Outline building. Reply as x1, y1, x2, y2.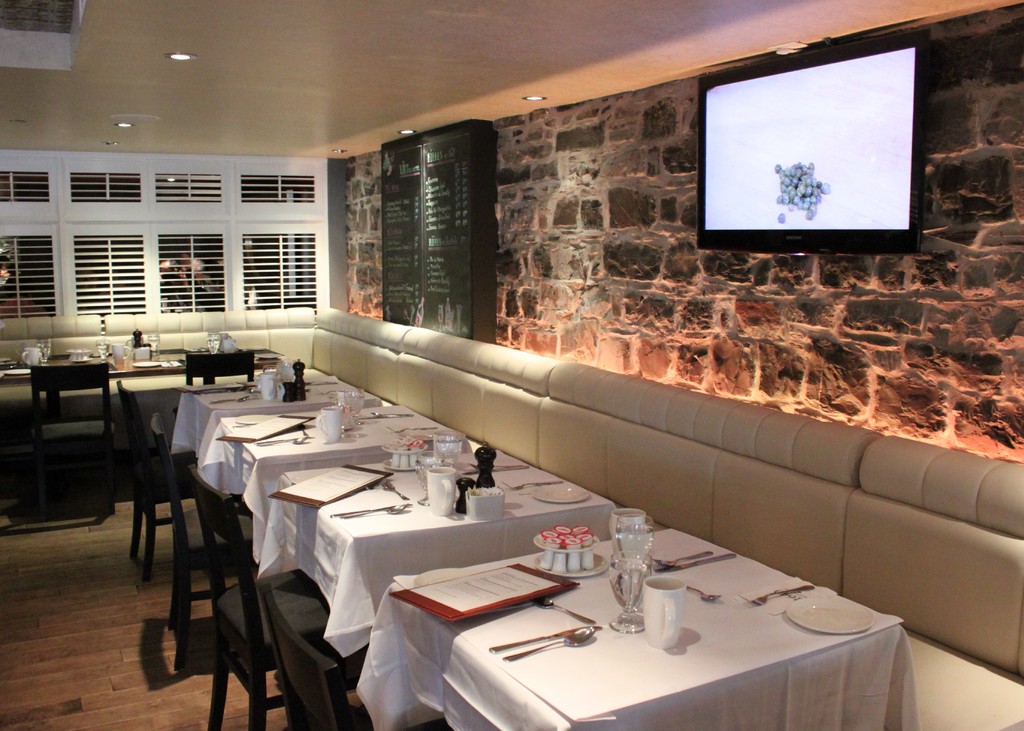
0, 0, 1023, 730.
